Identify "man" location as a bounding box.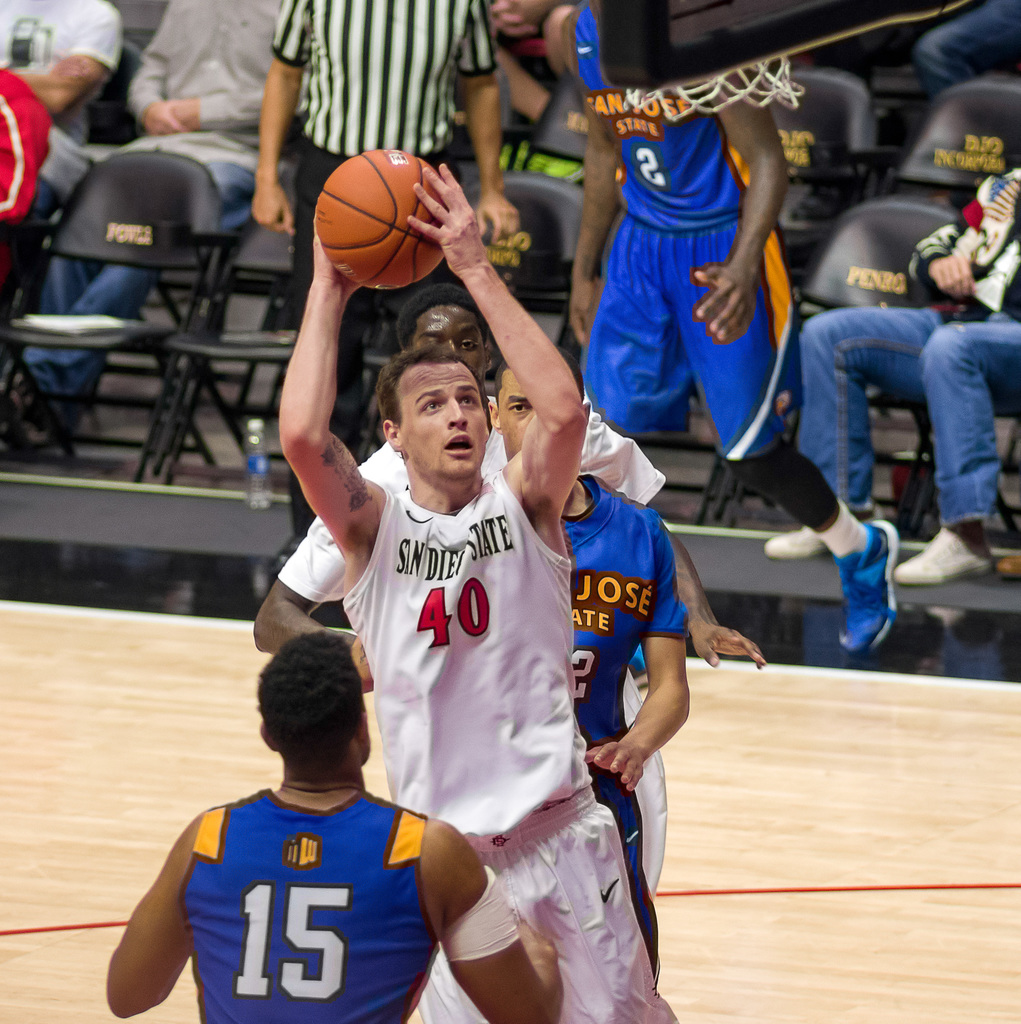
left=118, top=637, right=493, bottom=1023.
